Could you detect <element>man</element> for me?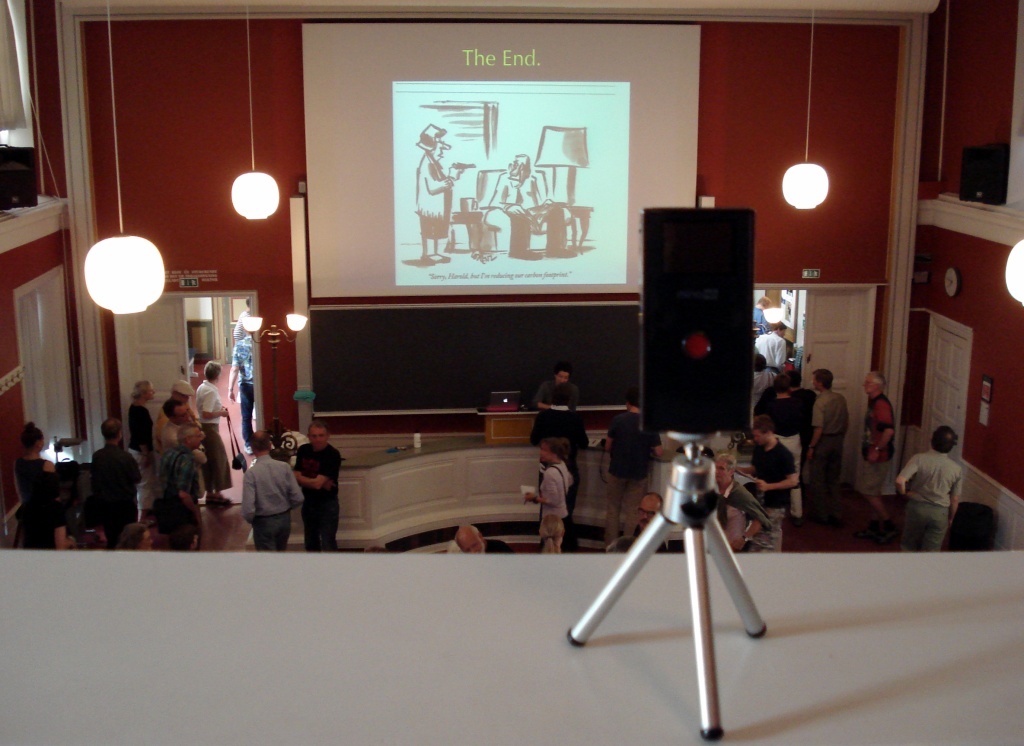
Detection result: <region>731, 413, 799, 553</region>.
